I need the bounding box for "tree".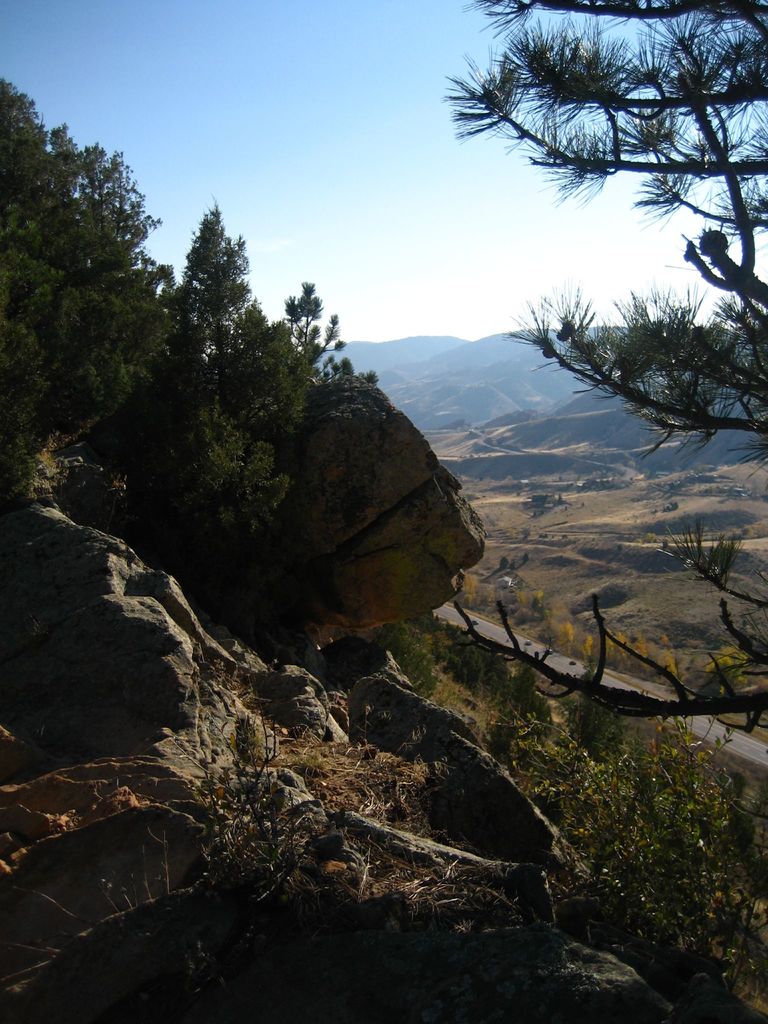
Here it is: [451, 0, 767, 725].
